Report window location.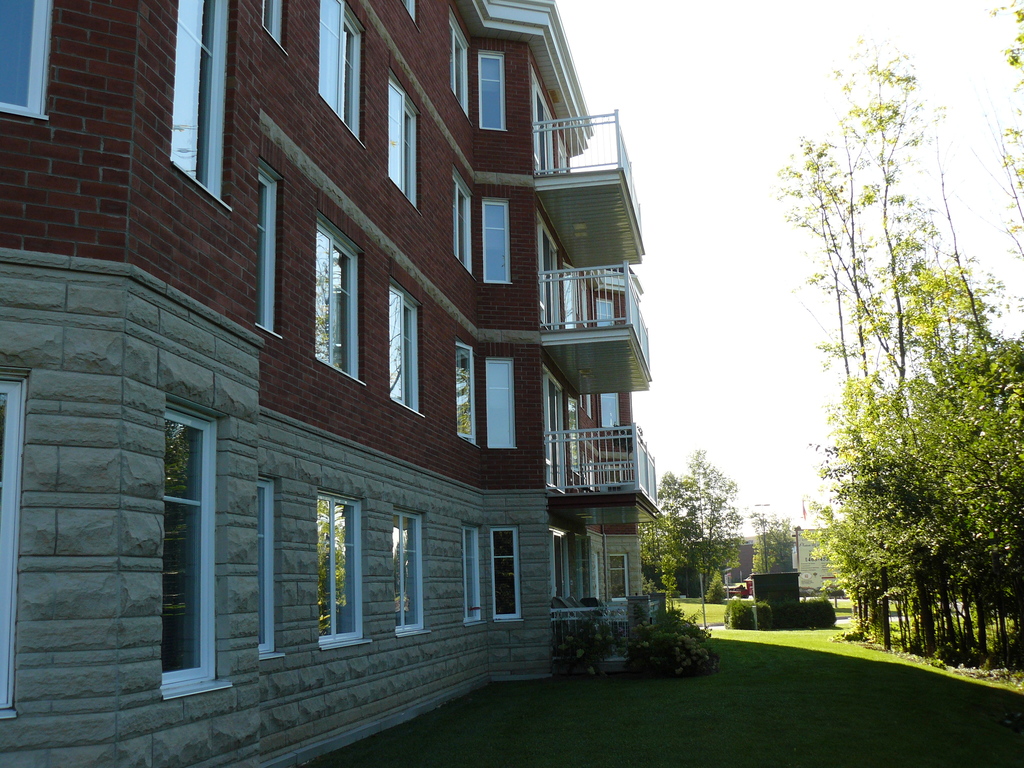
Report: box=[1, 364, 34, 720].
